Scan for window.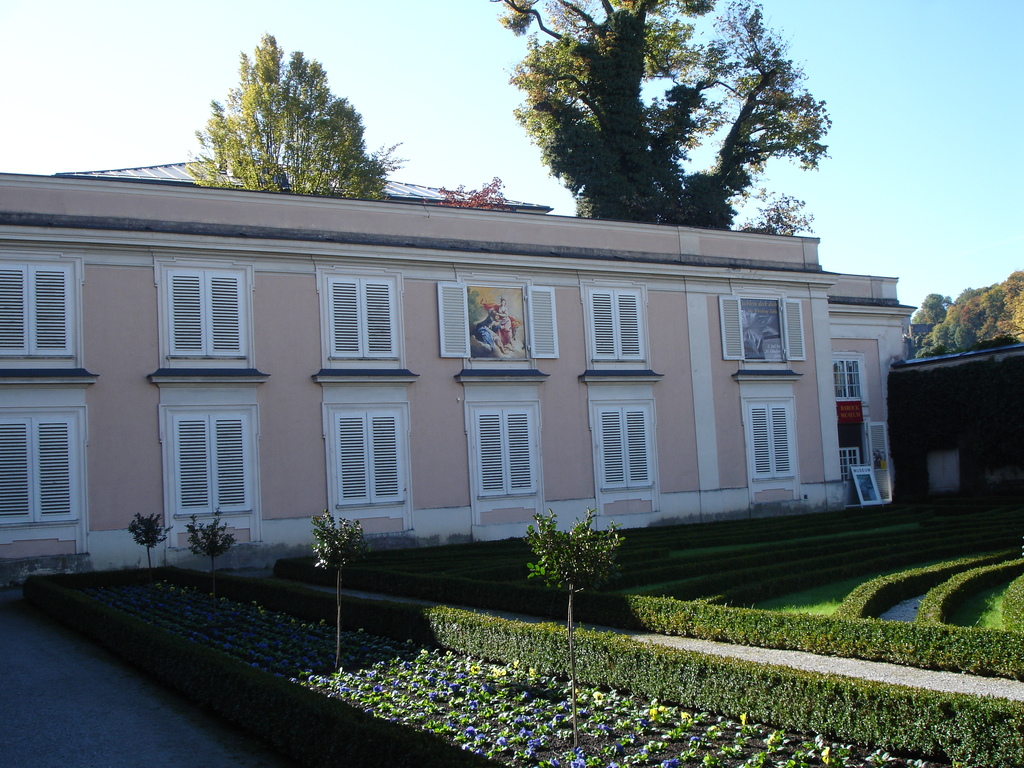
Scan result: pyautogui.locateOnScreen(437, 278, 558, 385).
